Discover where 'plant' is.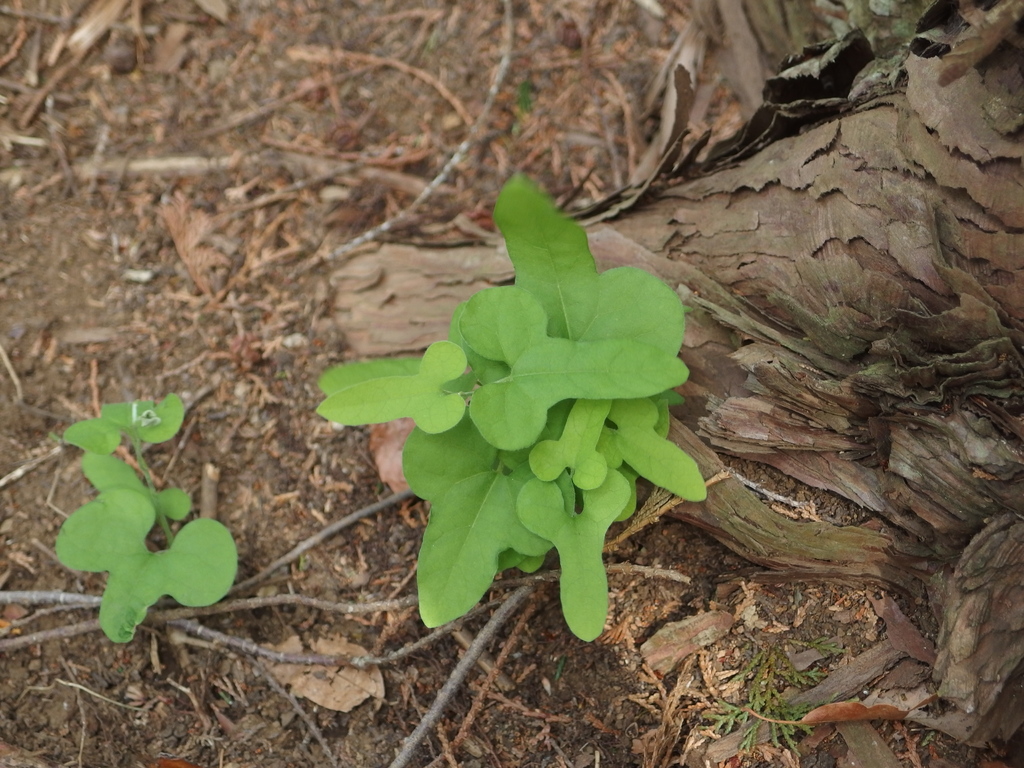
Discovered at (707, 609, 852, 754).
